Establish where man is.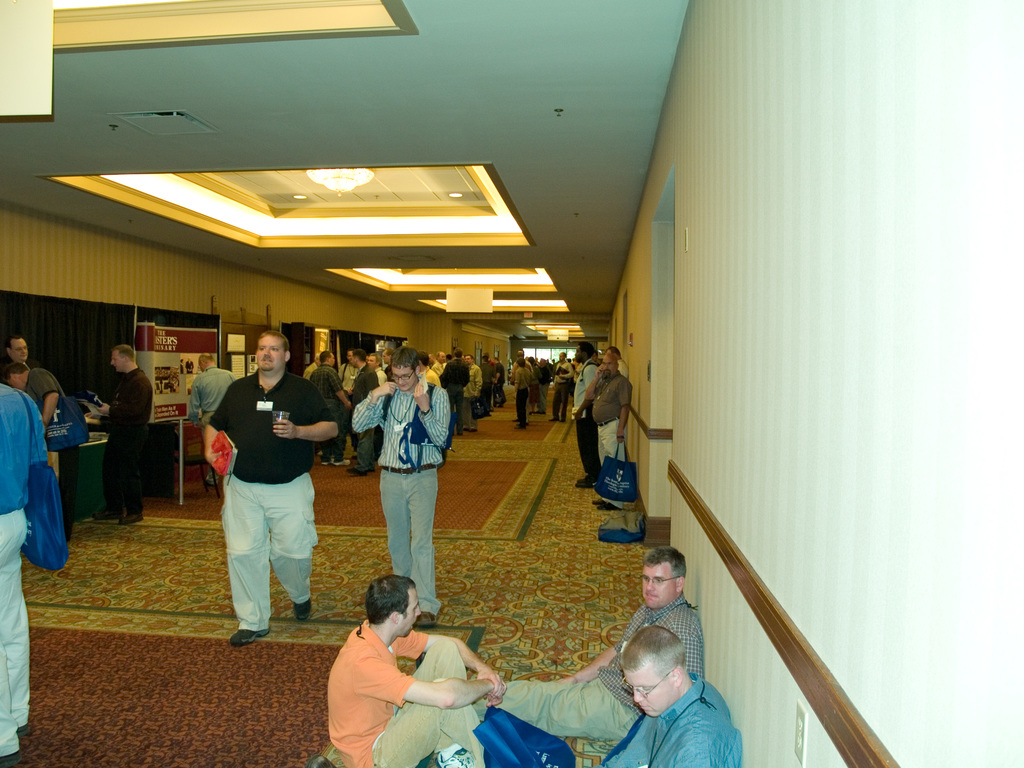
Established at (578, 343, 637, 522).
